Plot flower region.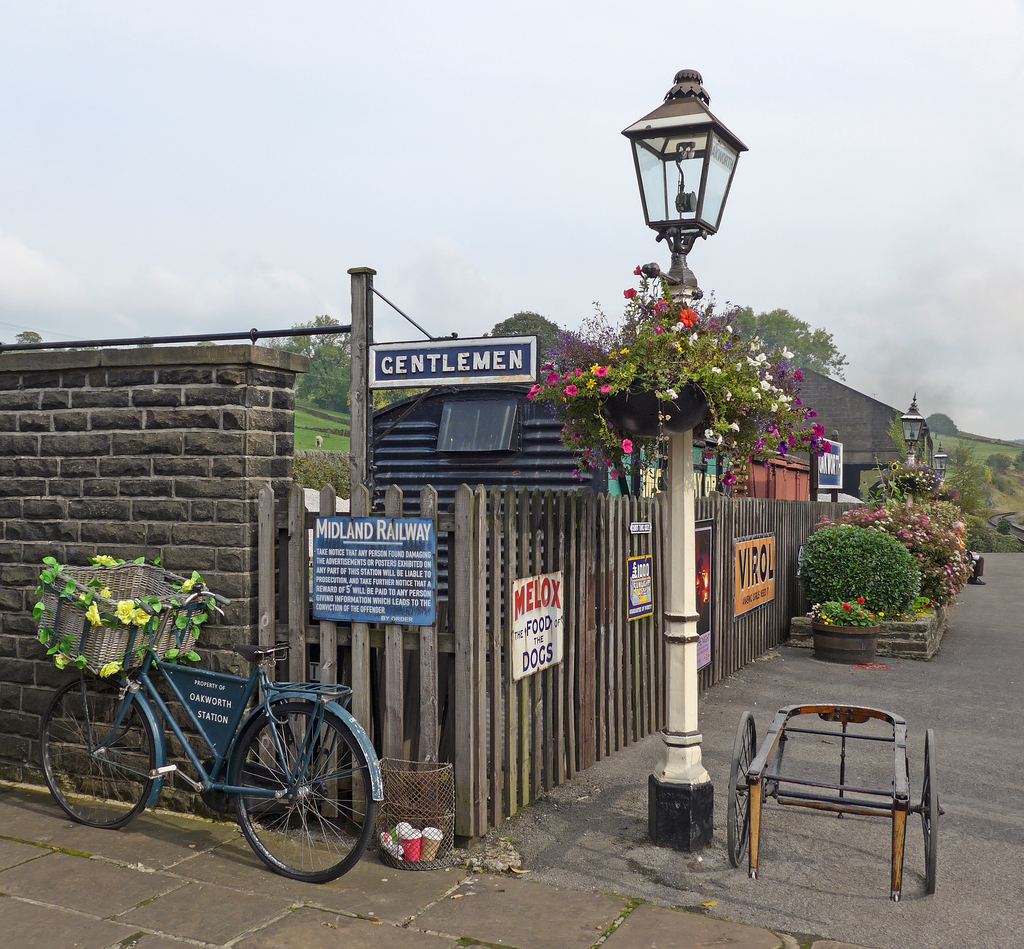
Plotted at bbox=(892, 461, 900, 474).
